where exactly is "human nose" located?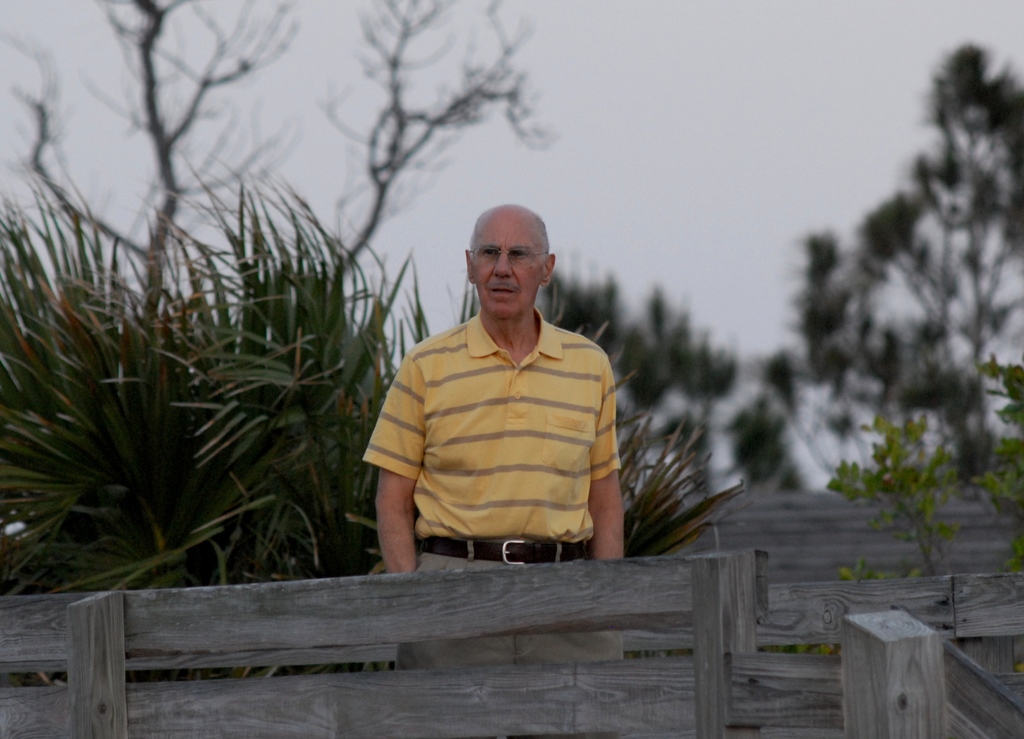
Its bounding box is [left=488, top=248, right=516, bottom=279].
